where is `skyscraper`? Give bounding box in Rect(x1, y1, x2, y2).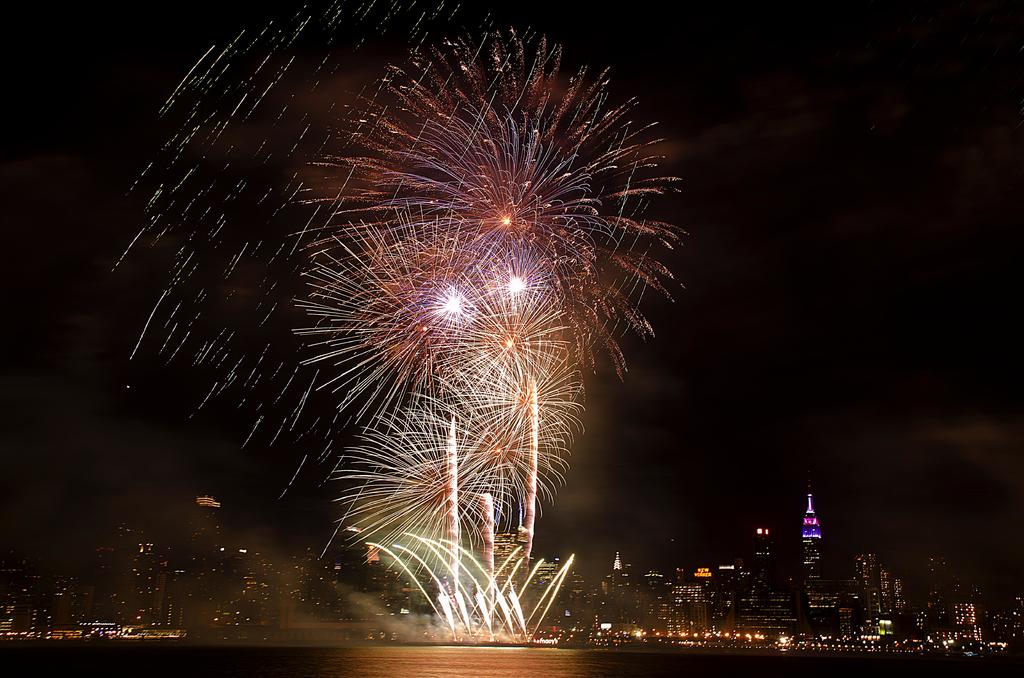
Rect(184, 496, 220, 627).
